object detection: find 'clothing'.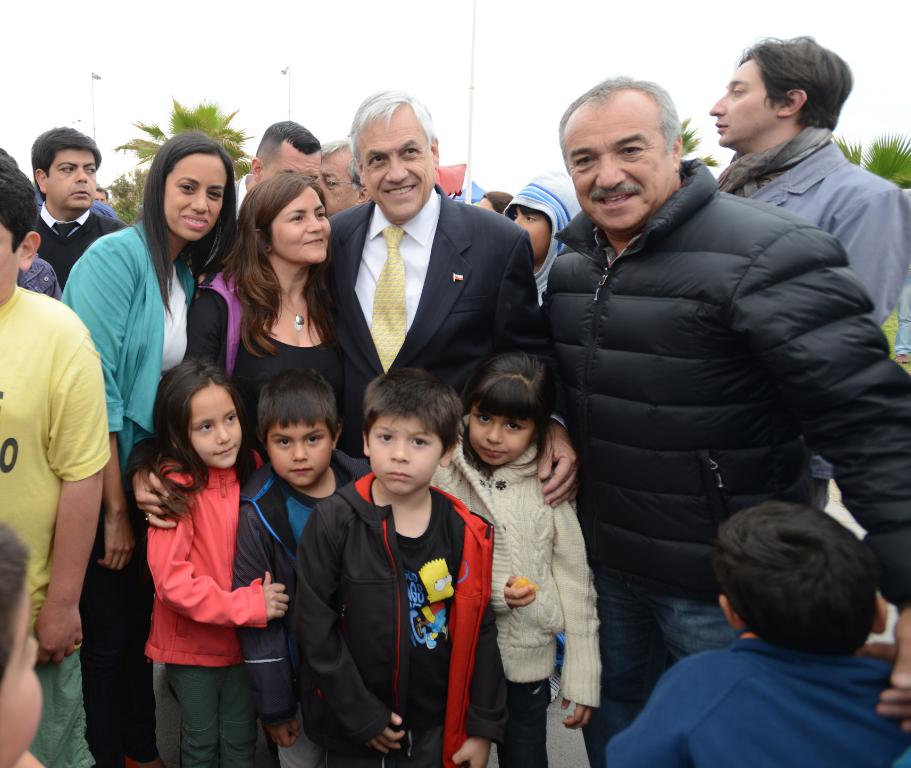
<bbox>29, 207, 100, 280</bbox>.
